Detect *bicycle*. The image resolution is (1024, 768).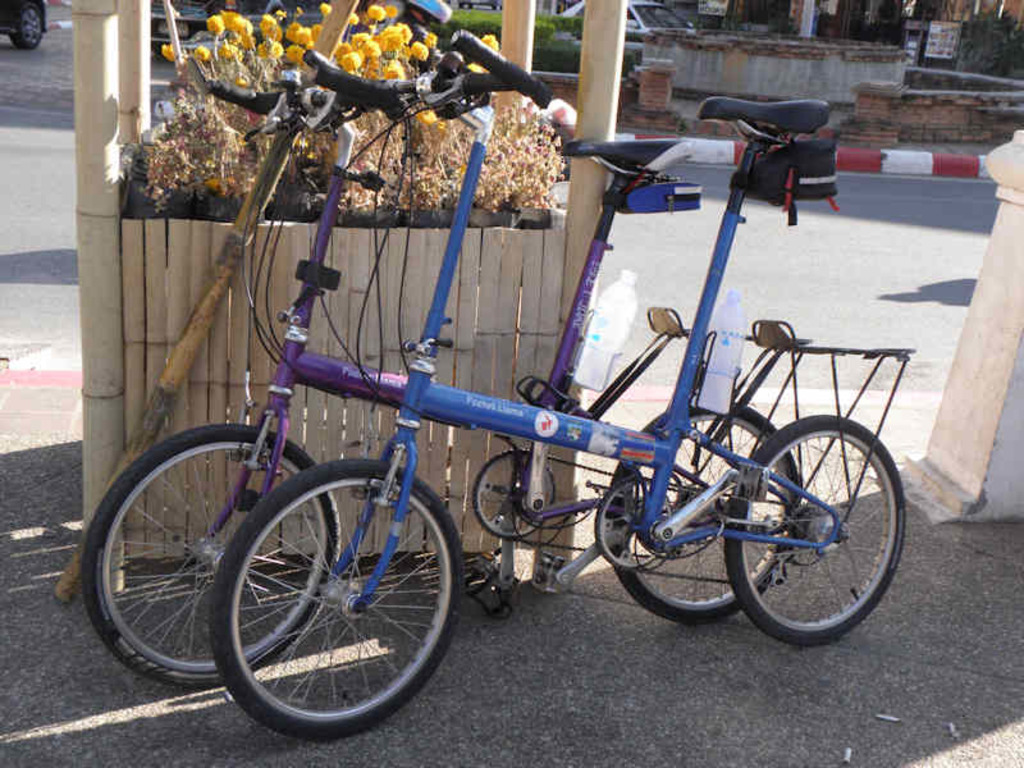
207:27:909:749.
